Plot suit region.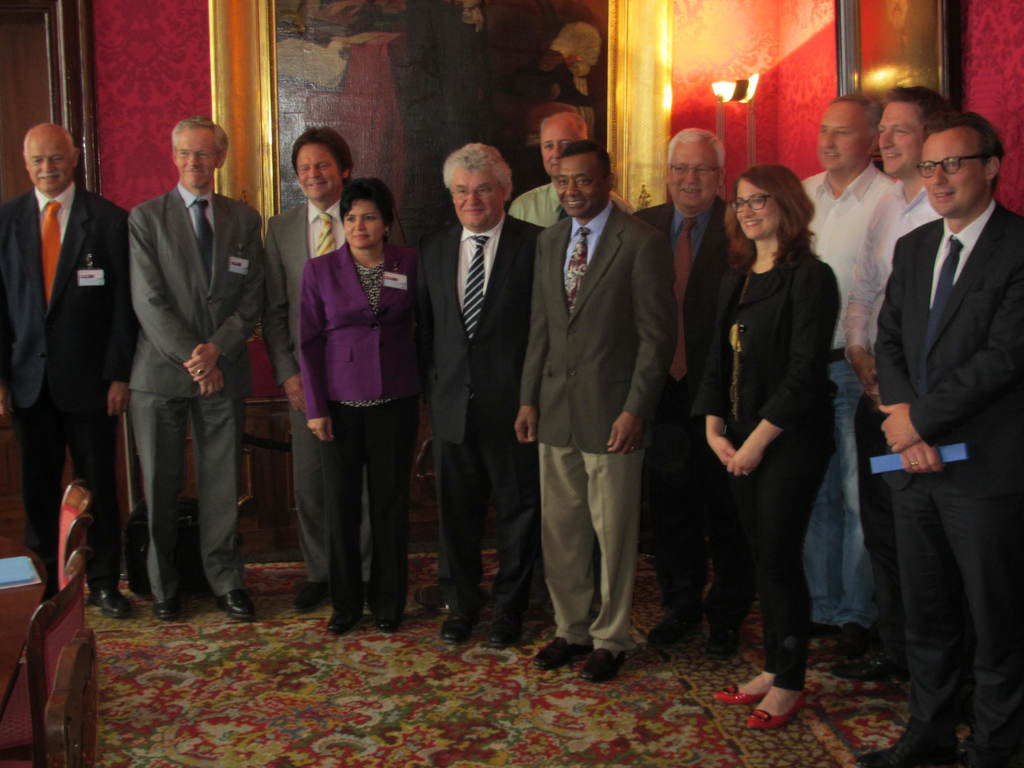
Plotted at (x1=516, y1=192, x2=678, y2=660).
